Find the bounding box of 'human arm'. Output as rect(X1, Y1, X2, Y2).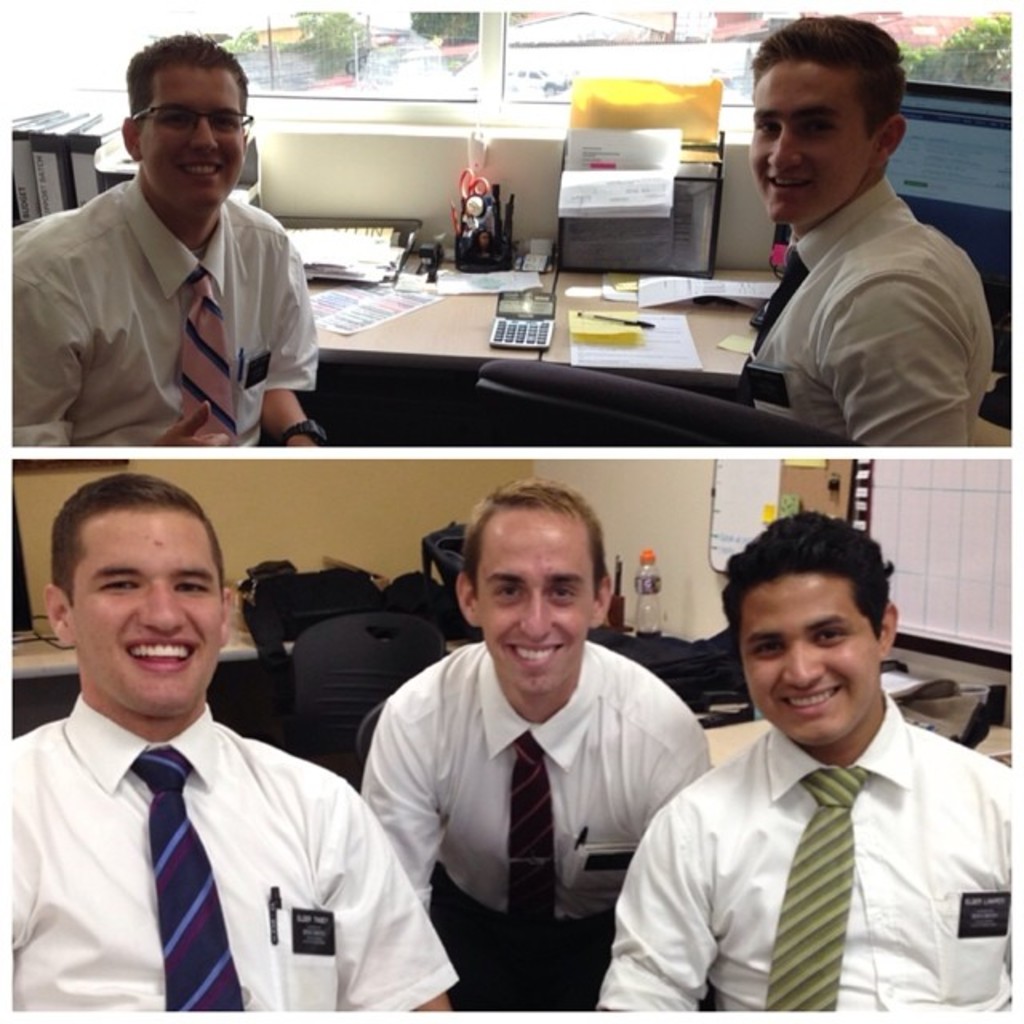
rect(254, 219, 360, 450).
